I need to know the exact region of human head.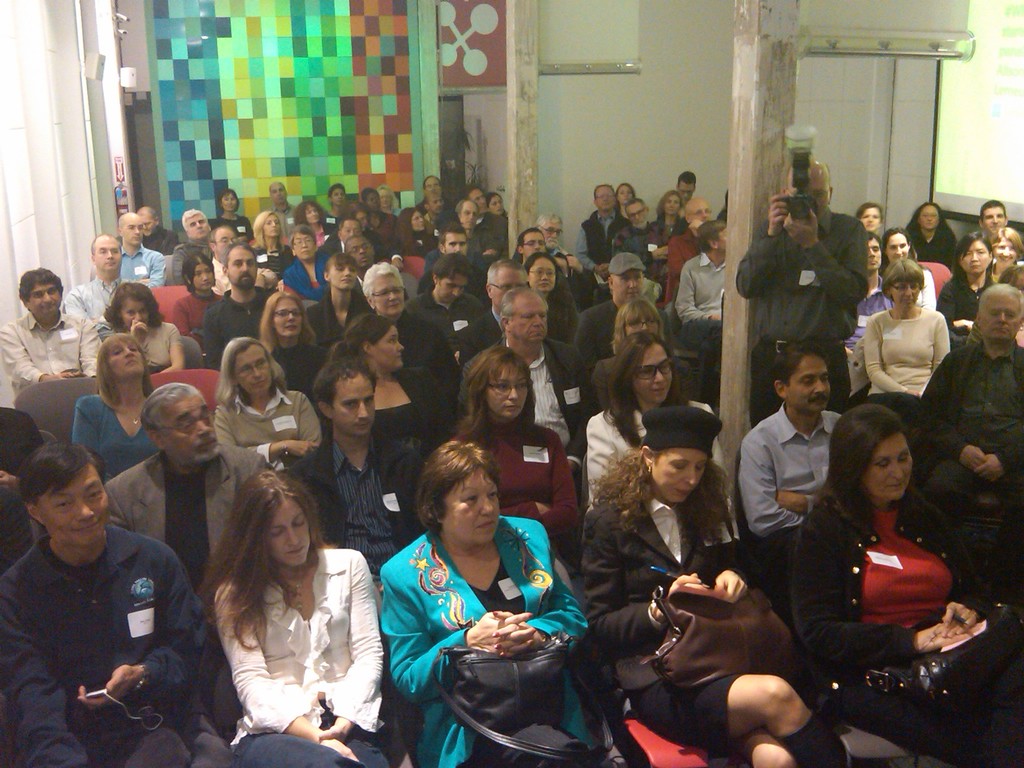
Region: x1=911, y1=202, x2=943, y2=237.
